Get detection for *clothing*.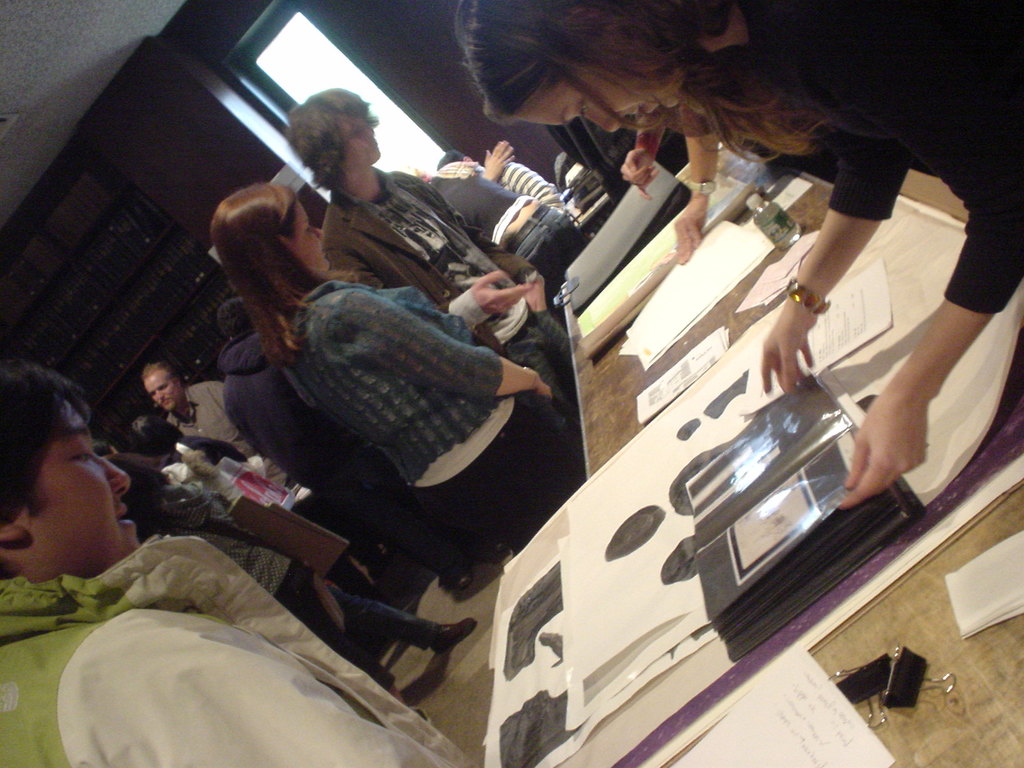
Detection: select_region(743, 0, 1023, 317).
